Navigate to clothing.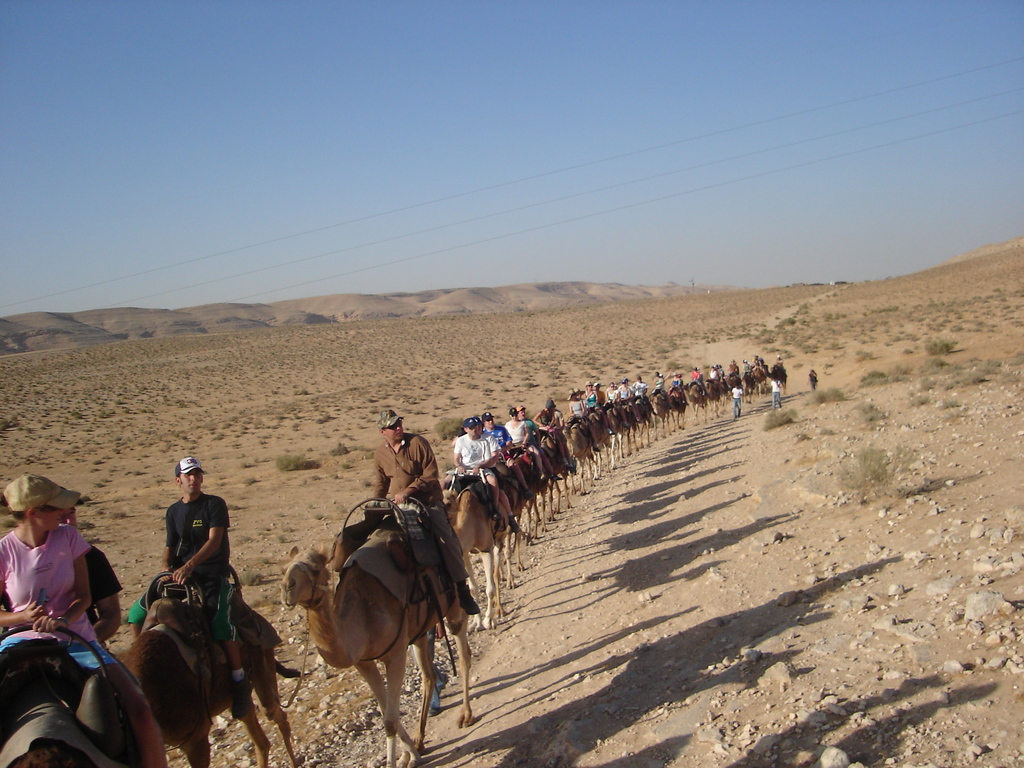
Navigation target: region(495, 421, 515, 462).
